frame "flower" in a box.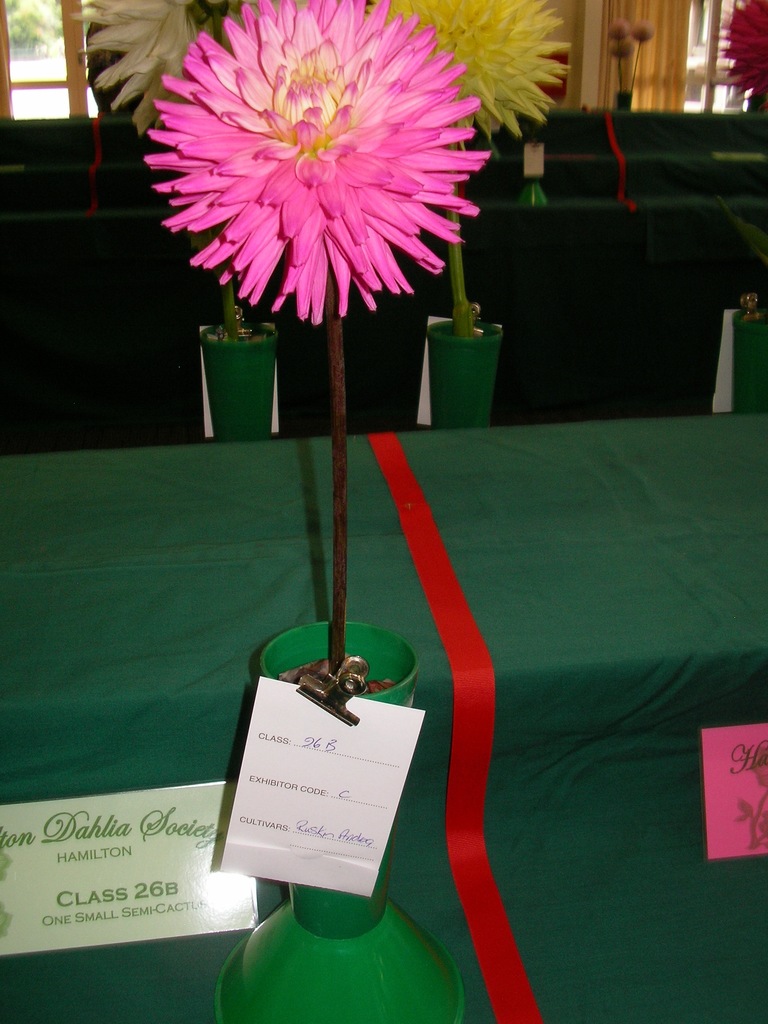
region(714, 0, 767, 111).
